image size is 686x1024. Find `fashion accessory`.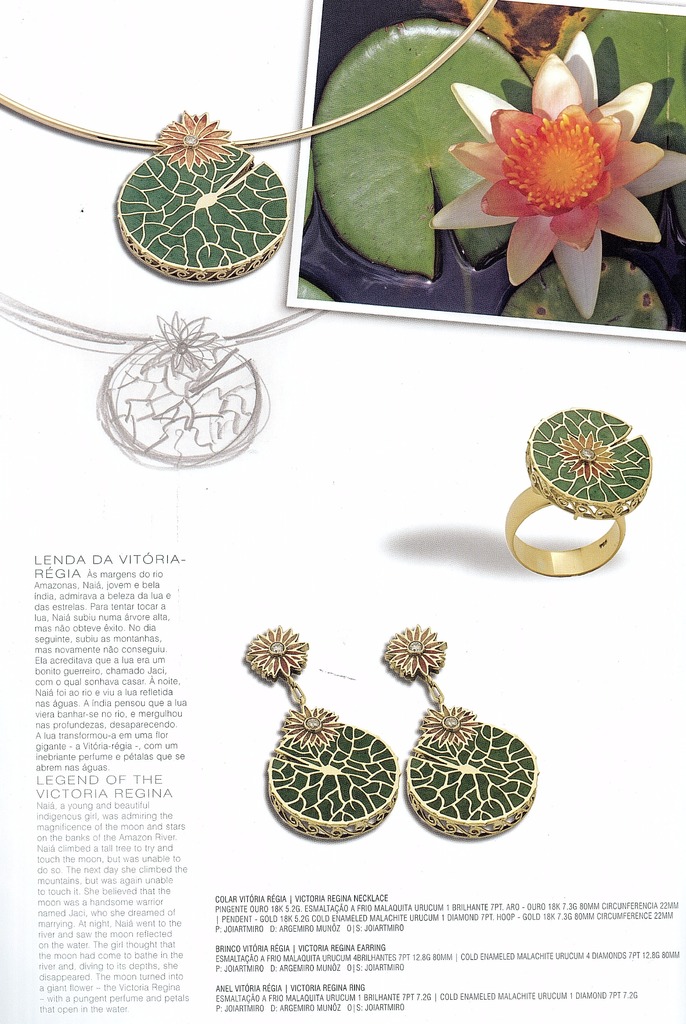
(x1=505, y1=404, x2=653, y2=576).
